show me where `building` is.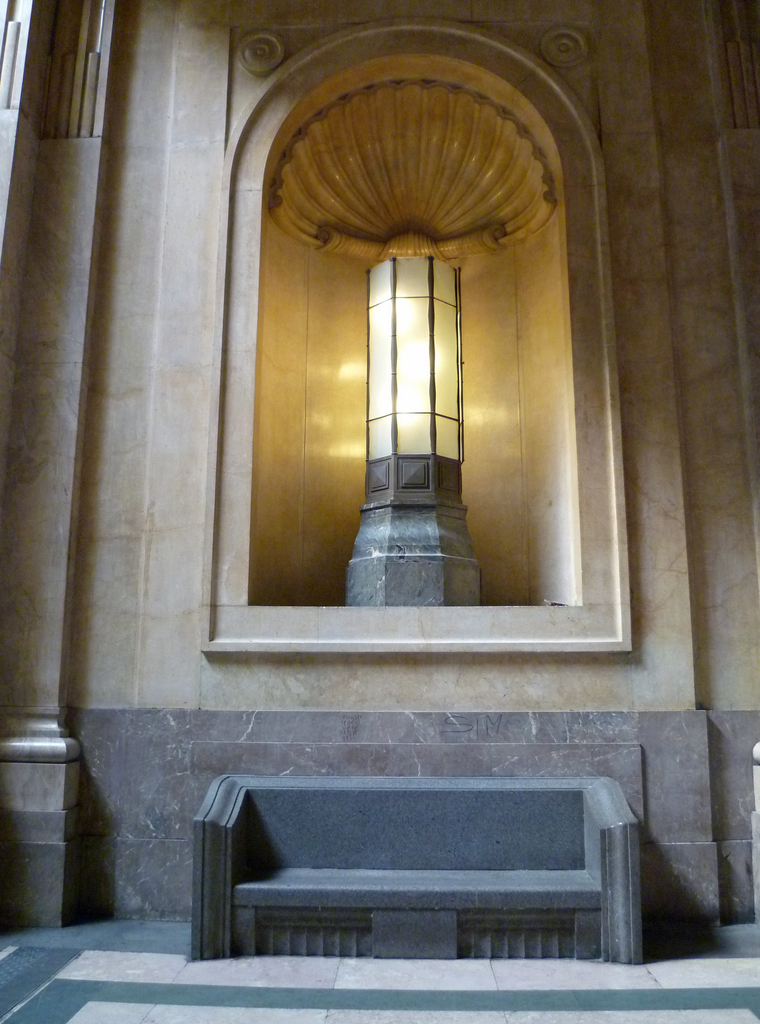
`building` is at left=0, top=0, right=759, bottom=1023.
